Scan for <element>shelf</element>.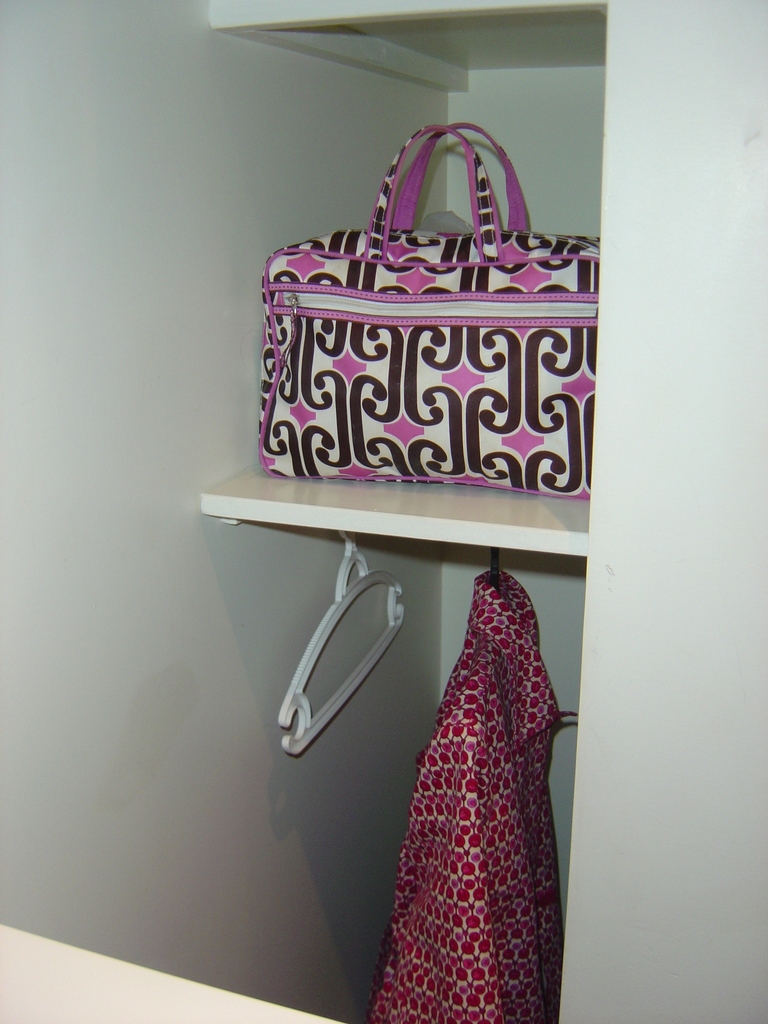
Scan result: pyautogui.locateOnScreen(1, 0, 765, 1023).
